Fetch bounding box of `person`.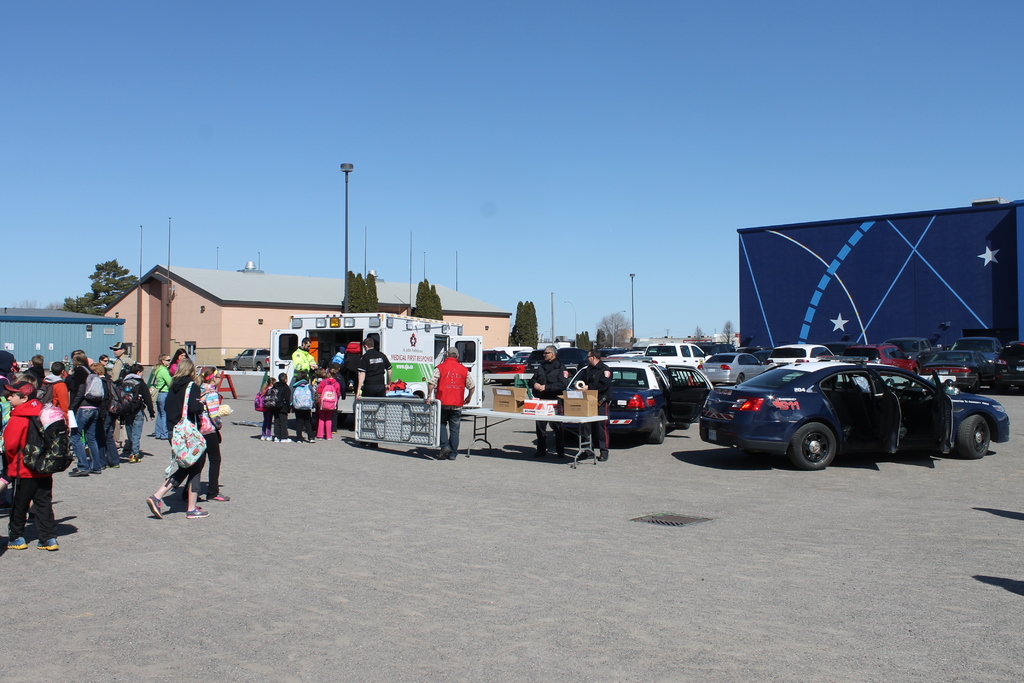
Bbox: (x1=289, y1=335, x2=319, y2=383).
